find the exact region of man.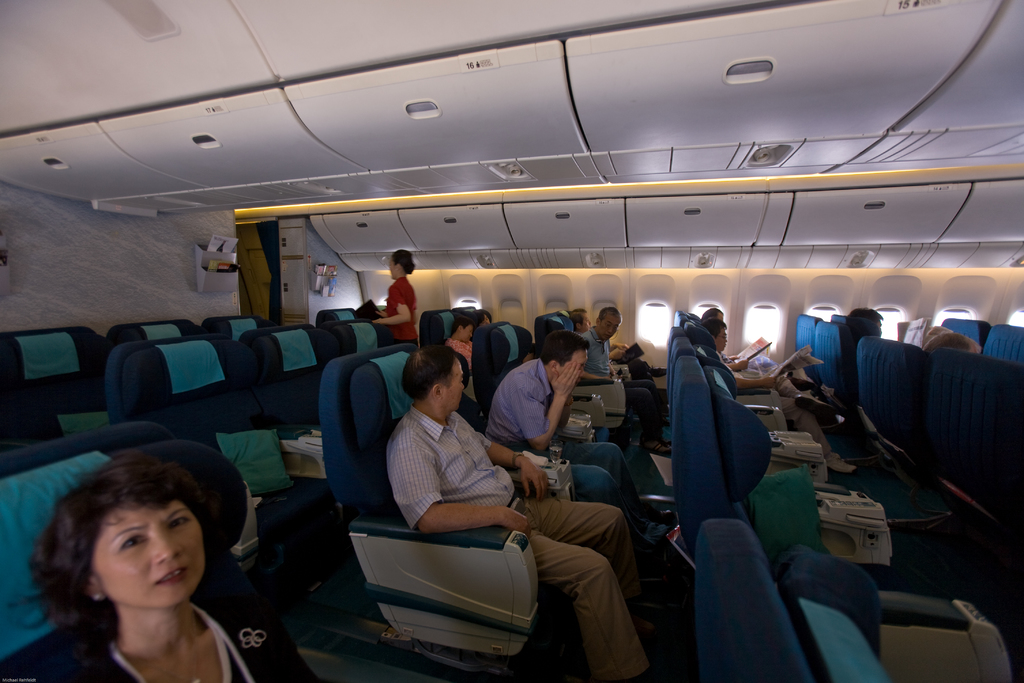
Exact region: (left=489, top=334, right=630, bottom=509).
